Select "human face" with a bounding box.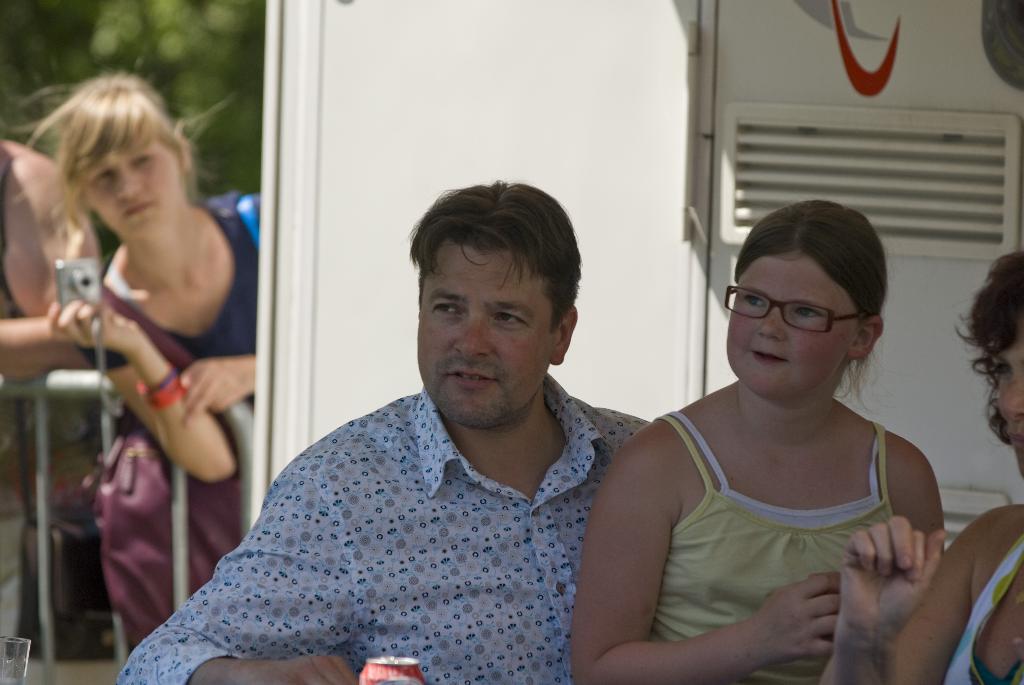
crop(417, 237, 557, 426).
